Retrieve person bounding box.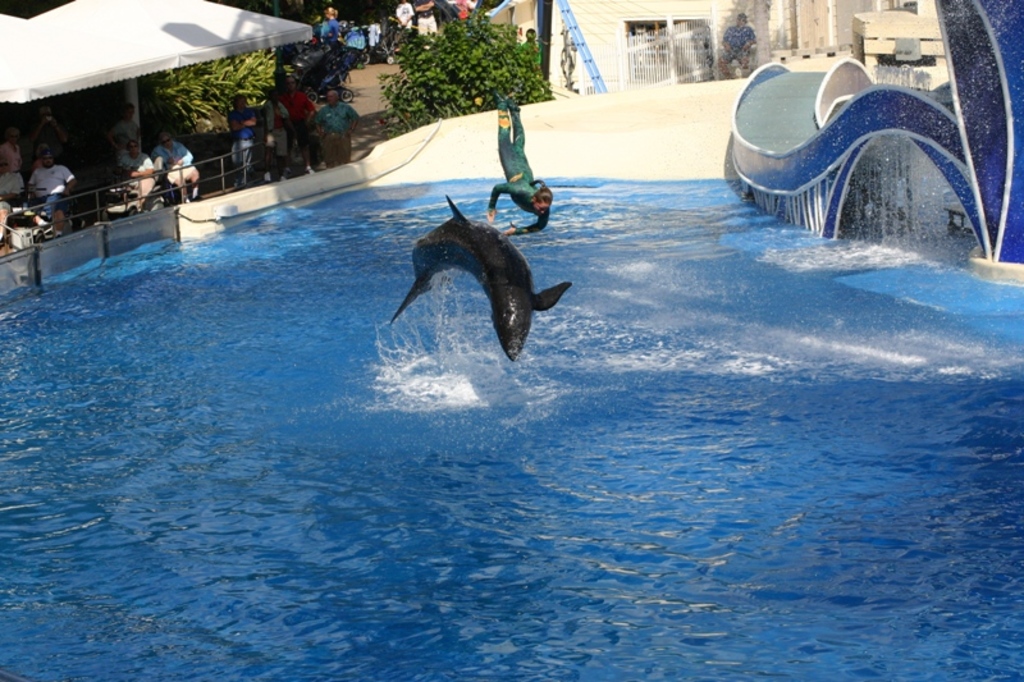
Bounding box: [106, 99, 145, 156].
